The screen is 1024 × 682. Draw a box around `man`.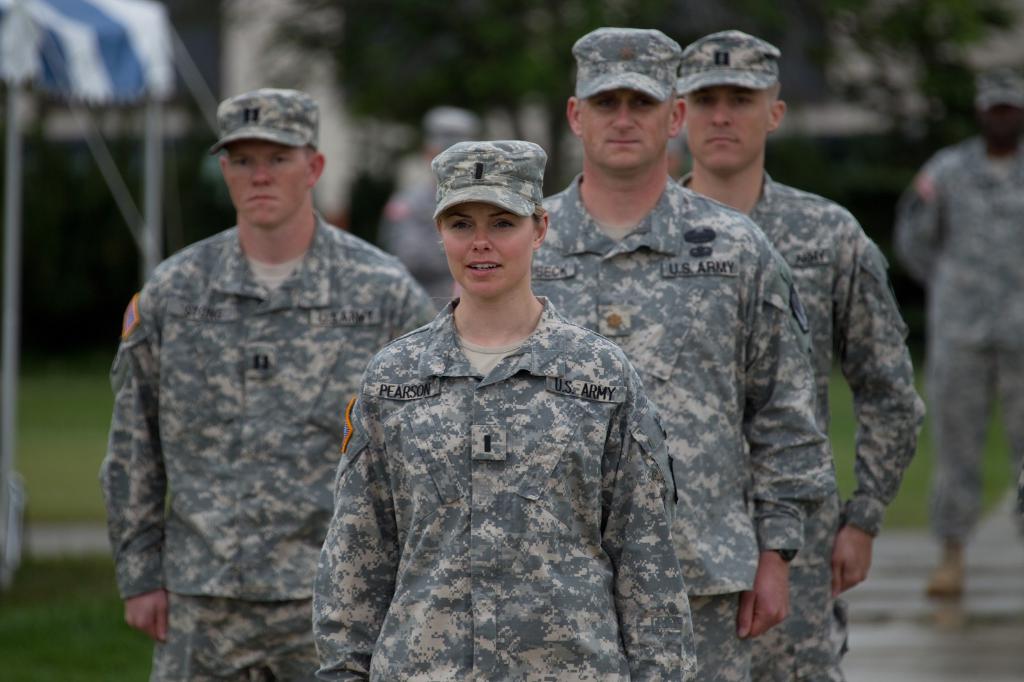
select_region(898, 64, 1023, 596).
